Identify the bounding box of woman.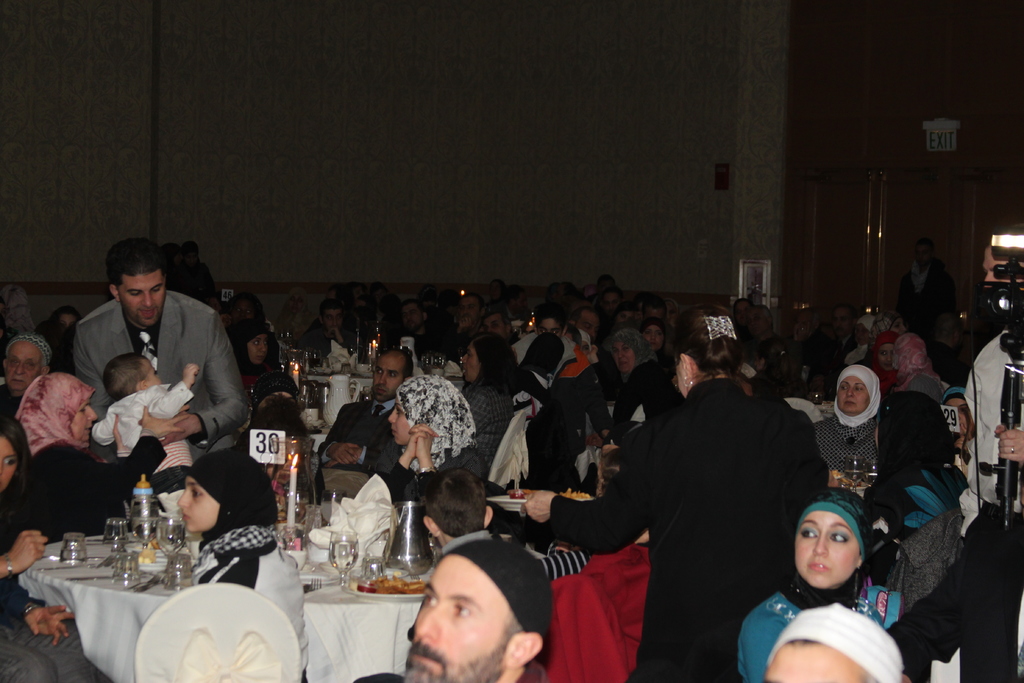
<bbox>840, 393, 961, 583</bbox>.
